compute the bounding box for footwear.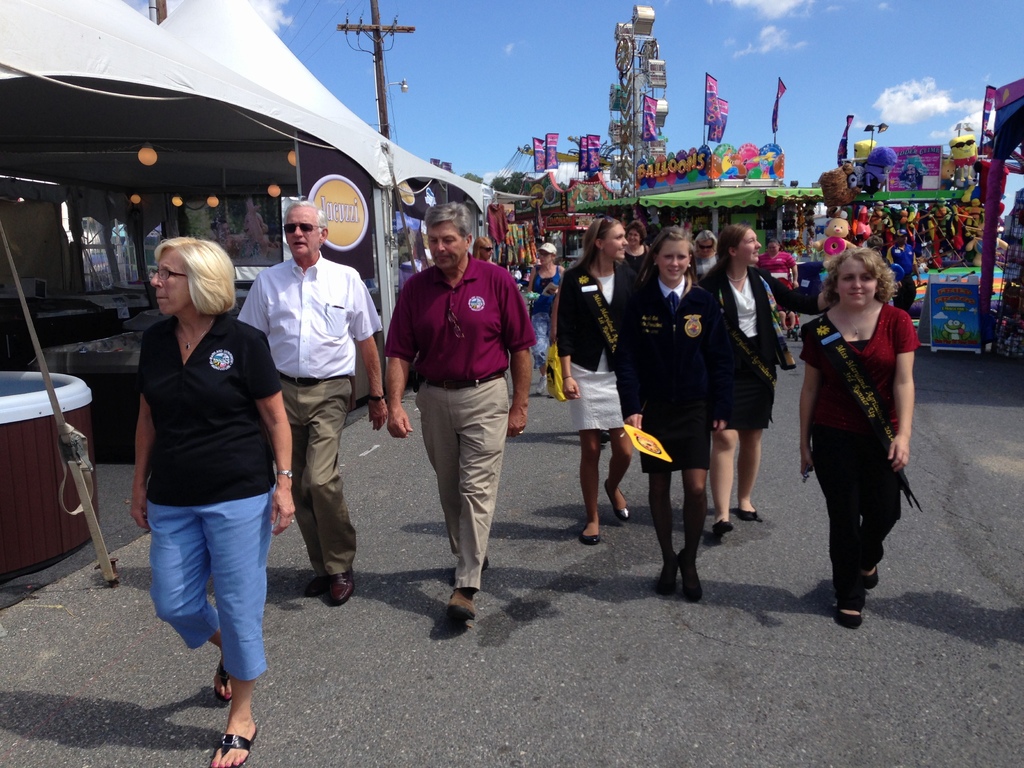
(left=326, top=573, right=357, bottom=603).
